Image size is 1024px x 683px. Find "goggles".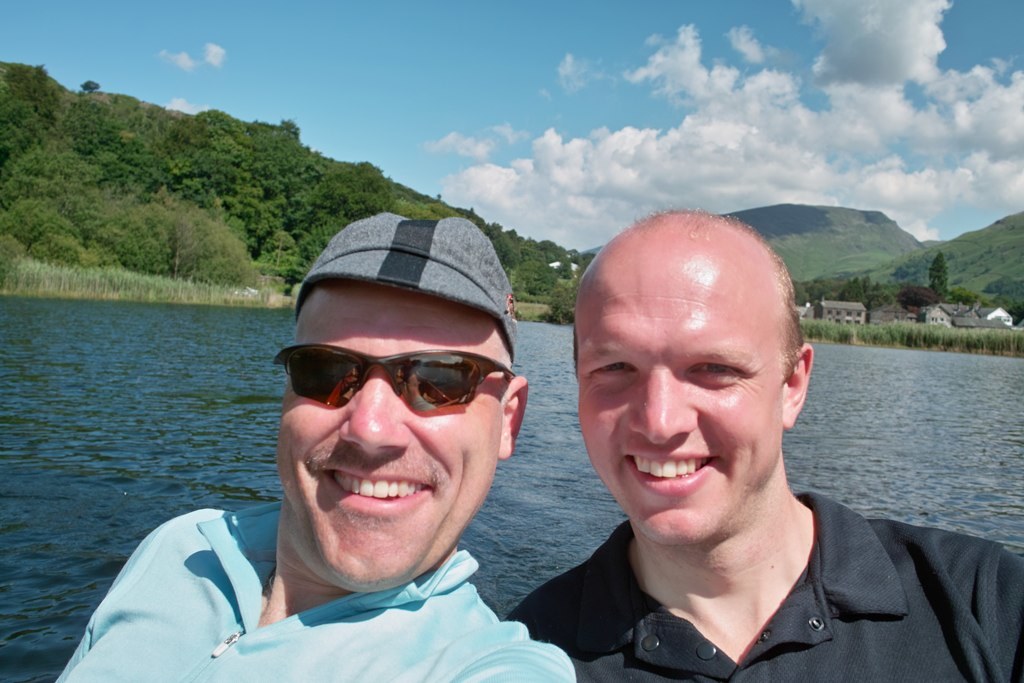
[252,333,504,439].
